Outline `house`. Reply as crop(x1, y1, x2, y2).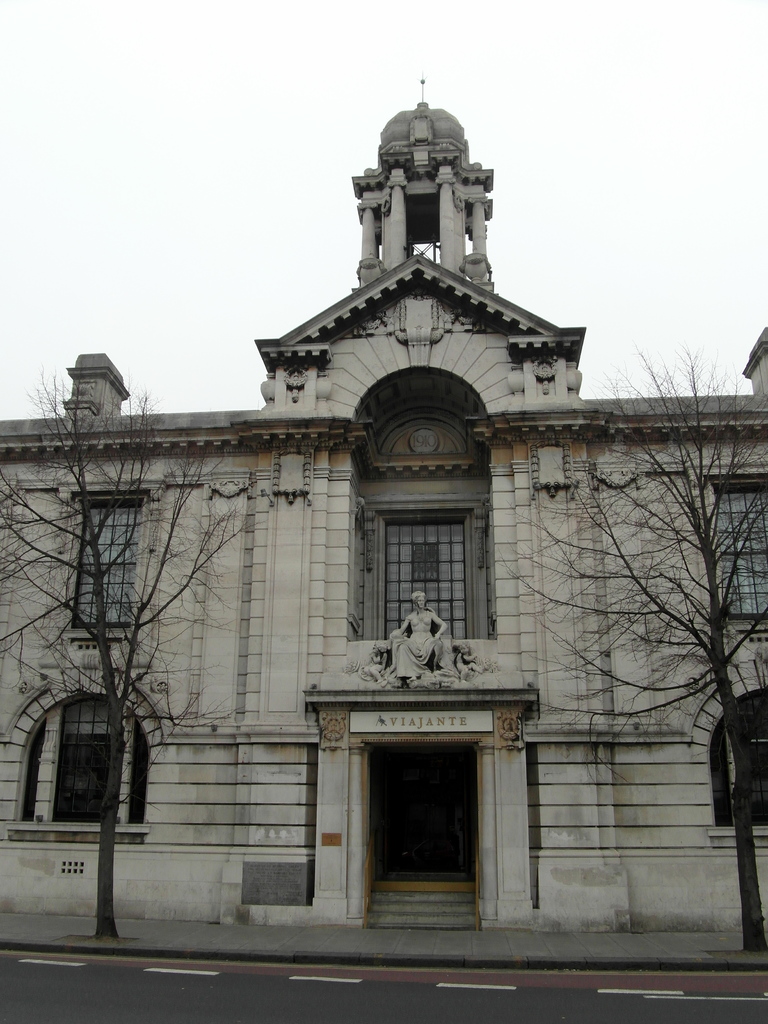
crop(0, 74, 767, 967).
